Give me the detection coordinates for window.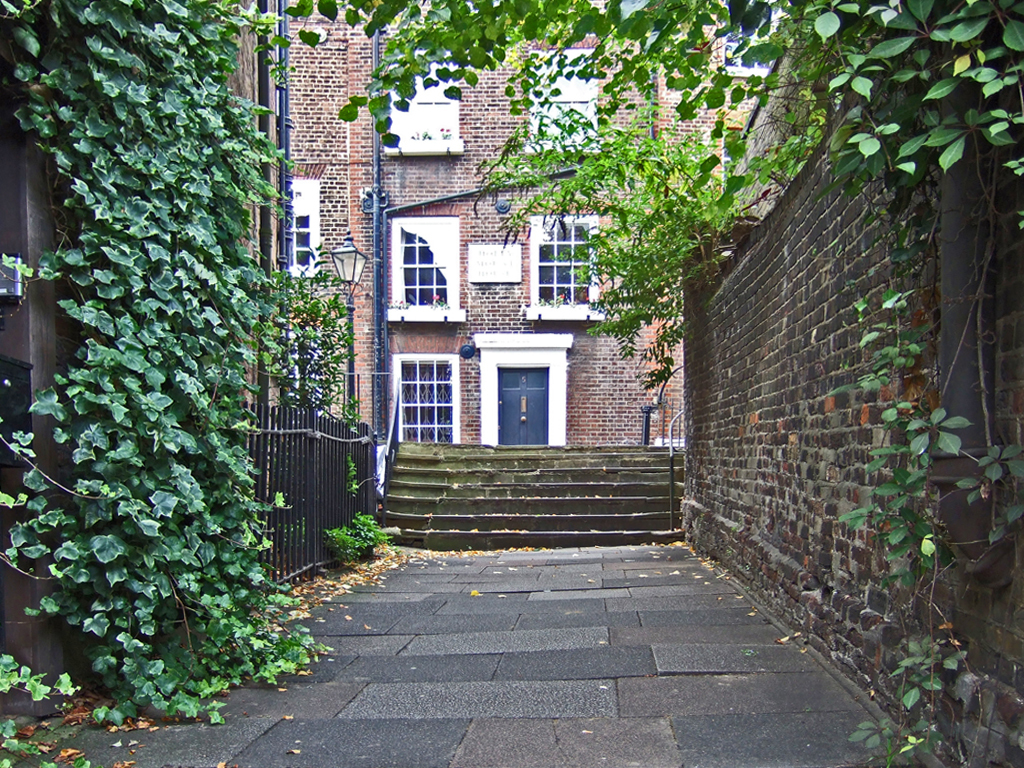
536:220:597:310.
